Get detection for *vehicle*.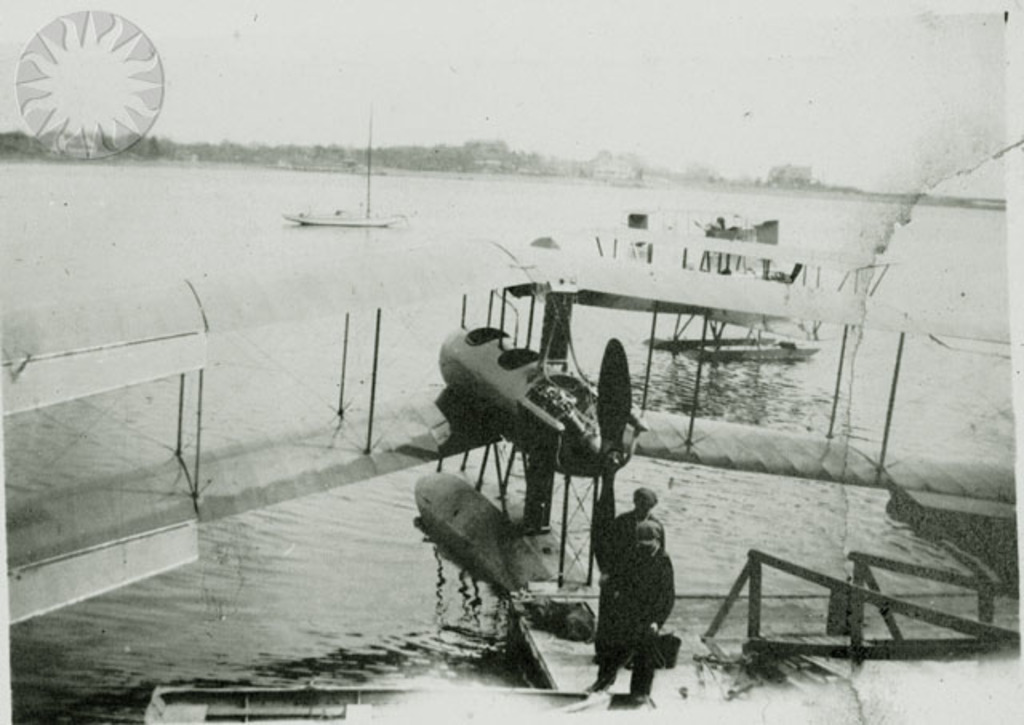
Detection: x1=282 y1=102 x2=418 y2=229.
